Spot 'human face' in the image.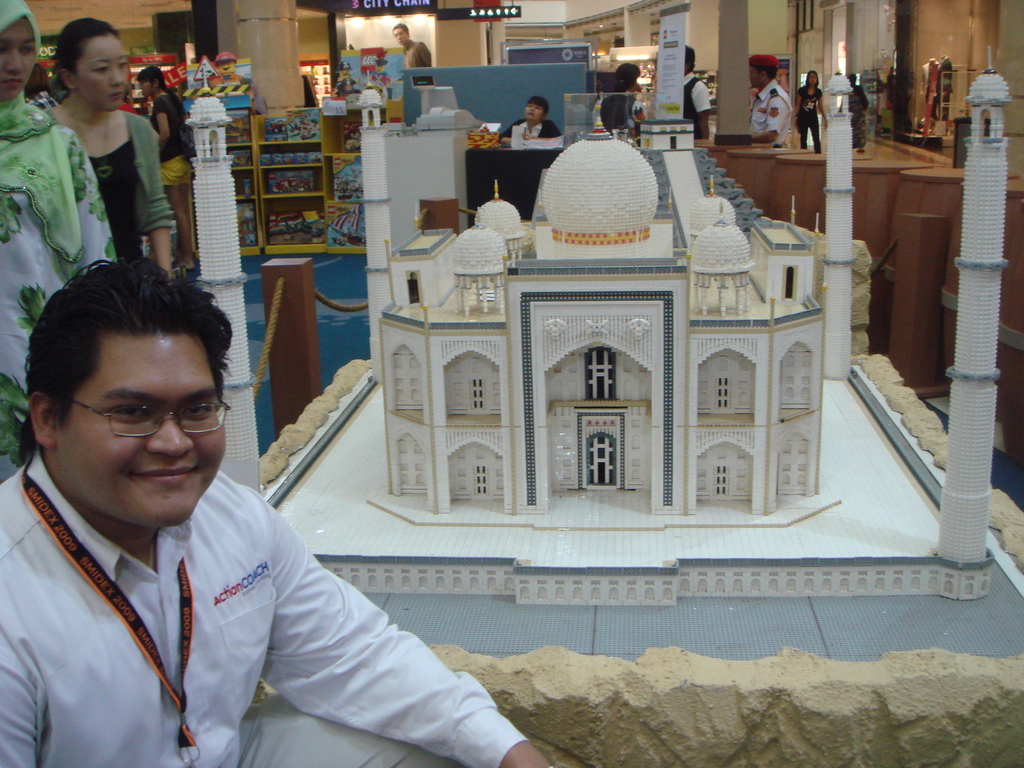
'human face' found at Rect(0, 11, 38, 102).
